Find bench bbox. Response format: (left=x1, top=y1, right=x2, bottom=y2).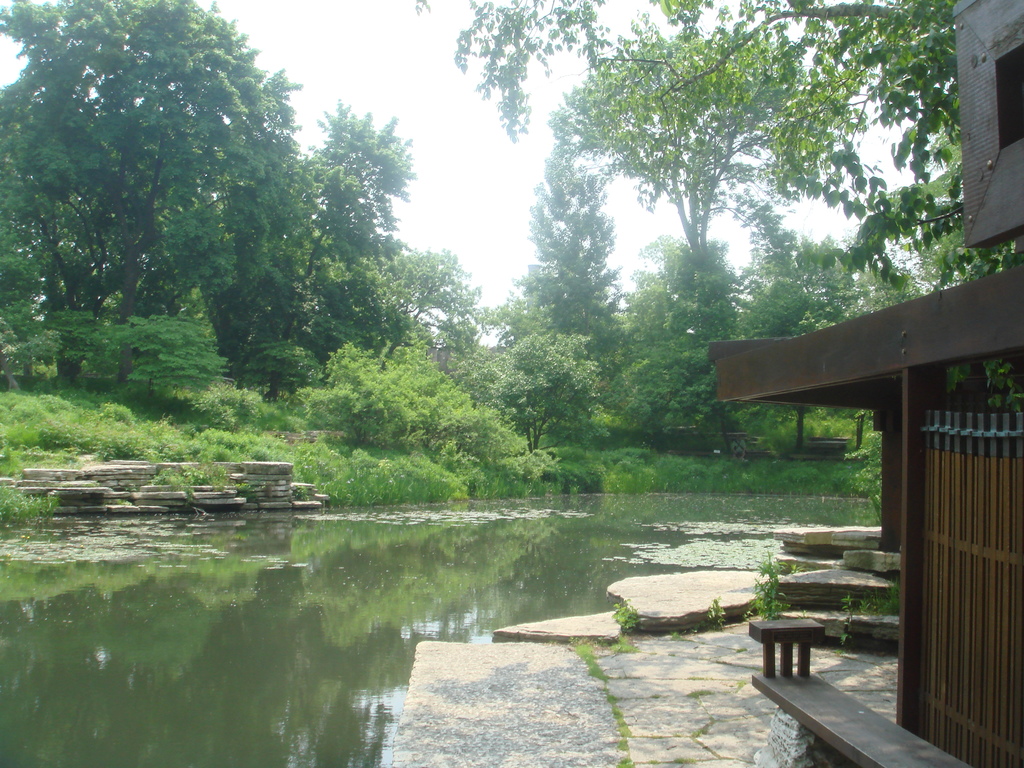
(left=748, top=654, right=986, bottom=767).
